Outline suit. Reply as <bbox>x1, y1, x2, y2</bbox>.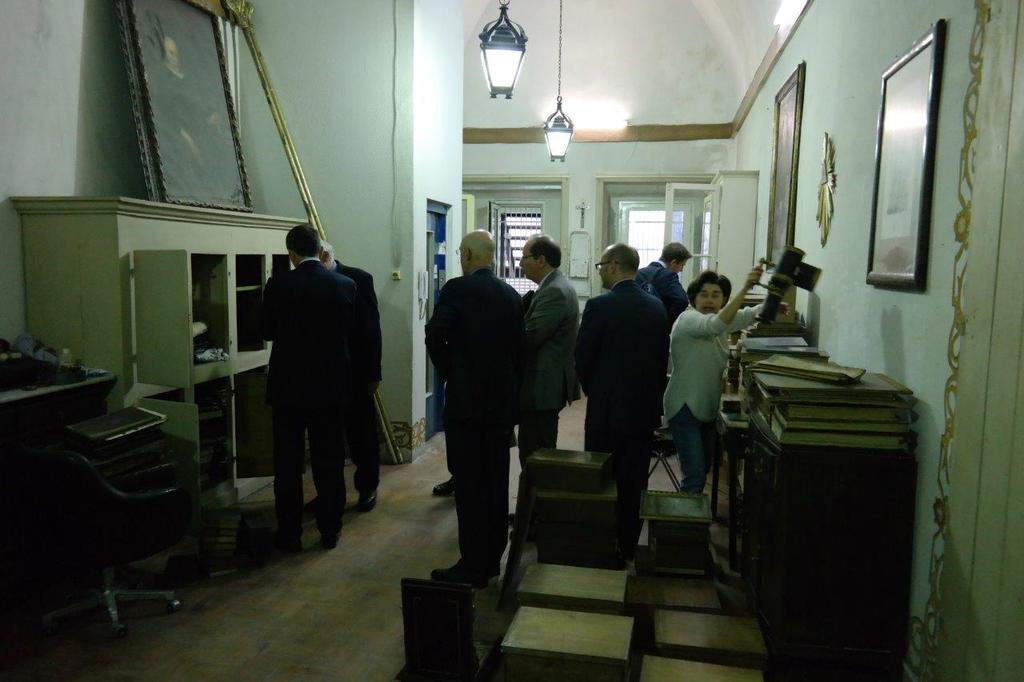
<bbox>572, 276, 670, 538</bbox>.
